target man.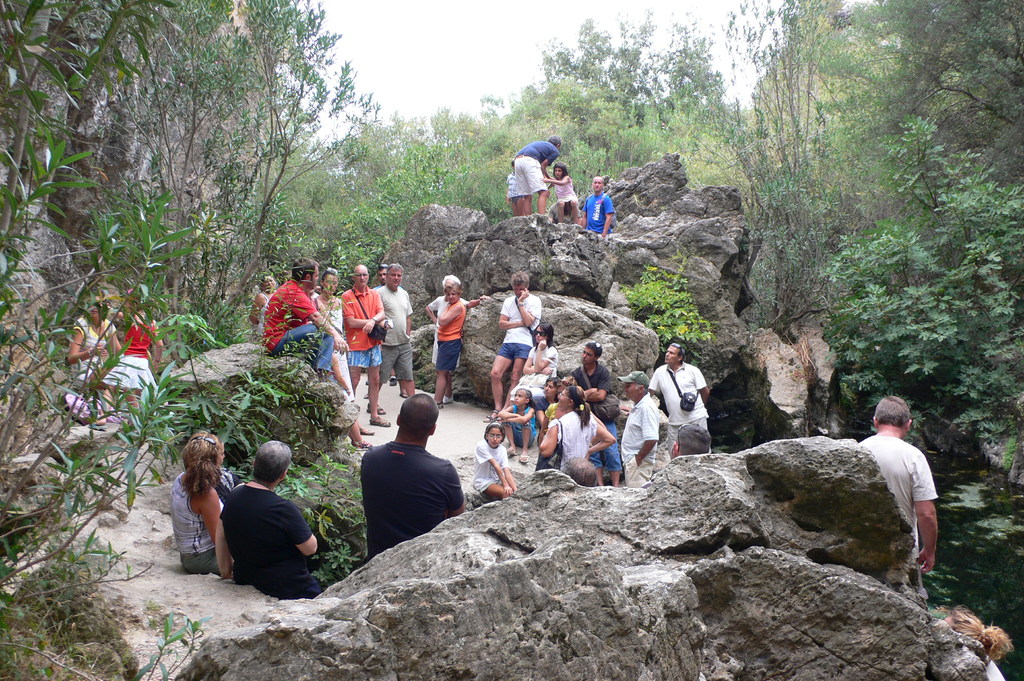
Target region: 614 369 657 487.
